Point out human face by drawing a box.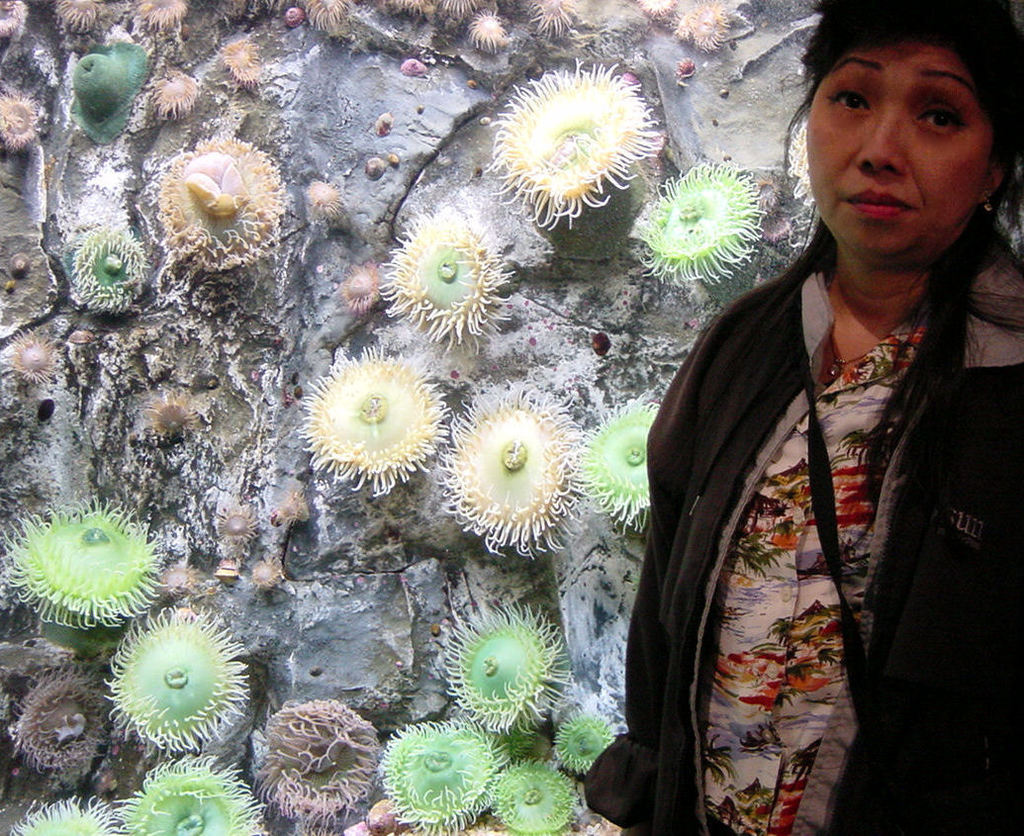
806,37,1010,251.
